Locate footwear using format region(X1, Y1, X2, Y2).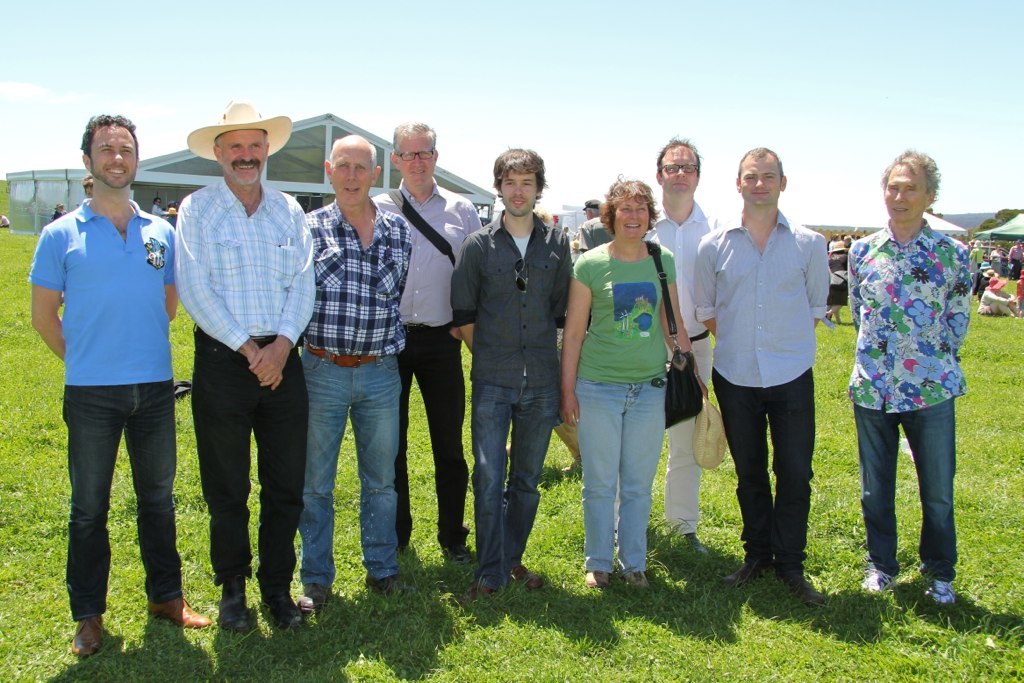
region(581, 568, 608, 586).
